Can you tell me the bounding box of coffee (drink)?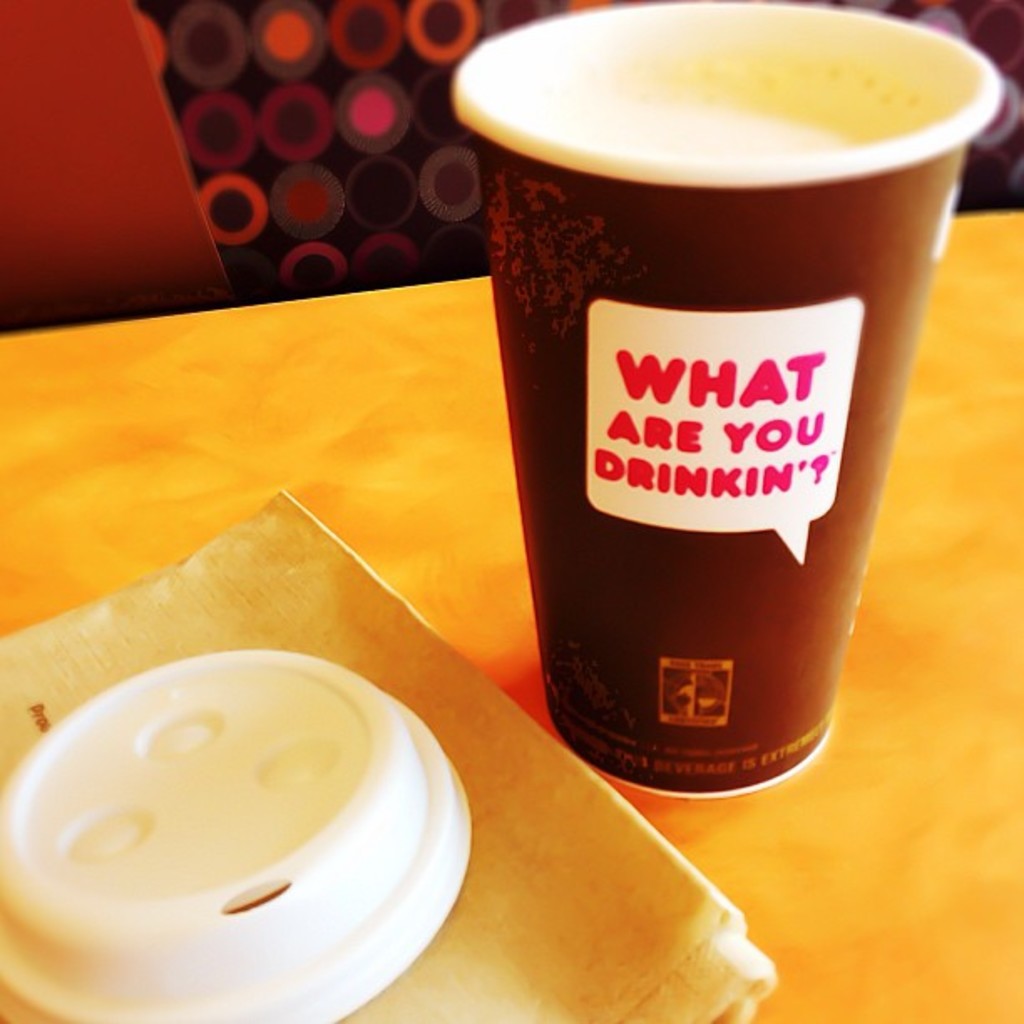
box(460, 38, 989, 855).
